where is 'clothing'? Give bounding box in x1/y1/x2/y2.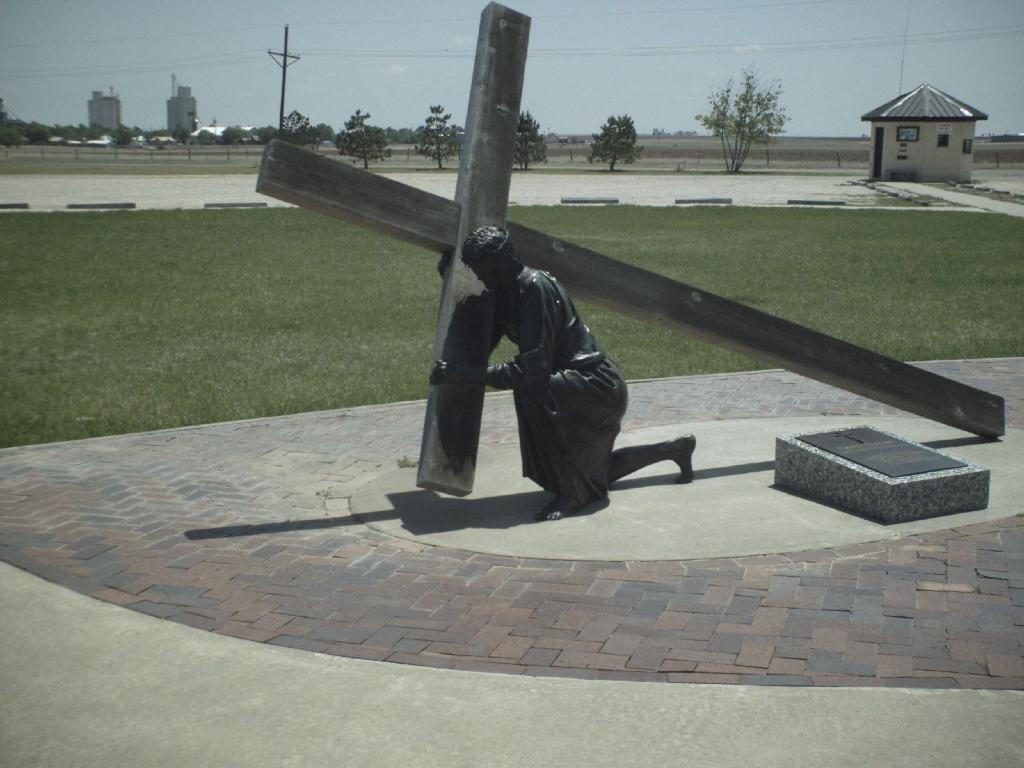
364/157/639/509.
